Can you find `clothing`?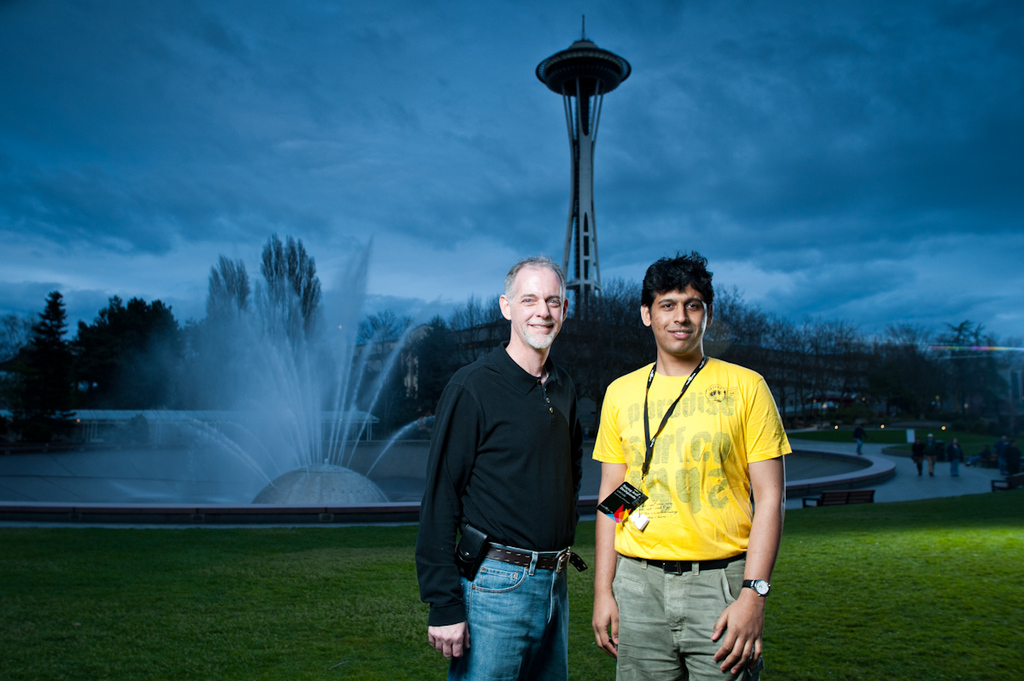
Yes, bounding box: Rect(418, 345, 579, 678).
